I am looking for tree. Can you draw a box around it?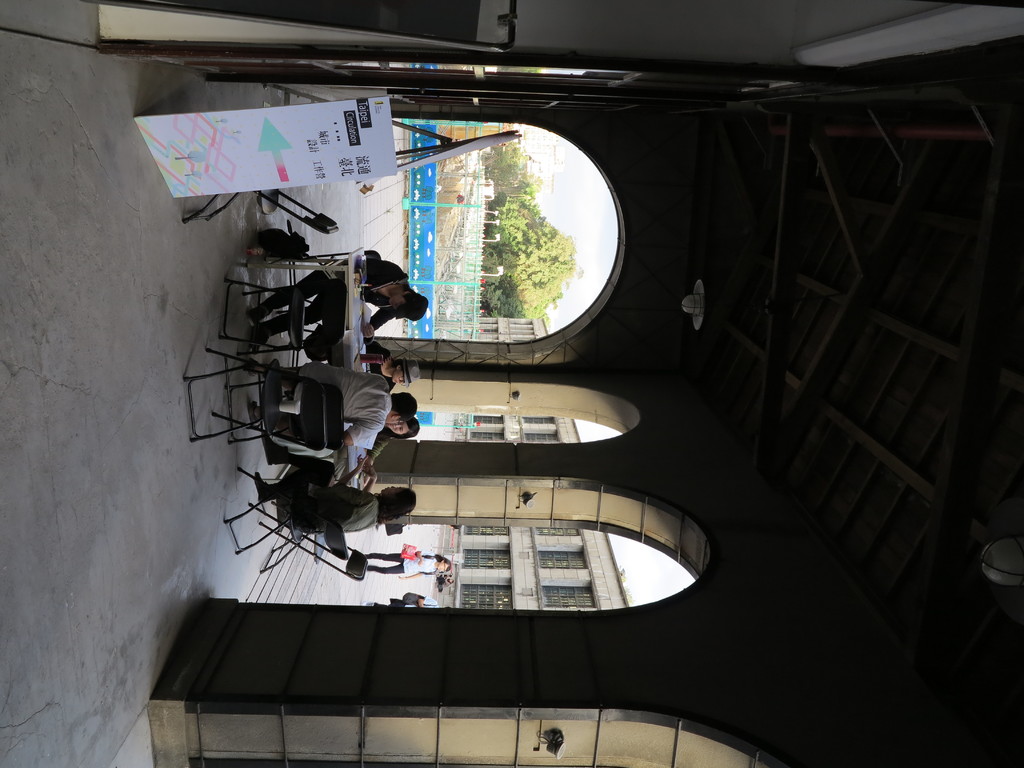
Sure, the bounding box is <bbox>484, 138, 529, 182</bbox>.
